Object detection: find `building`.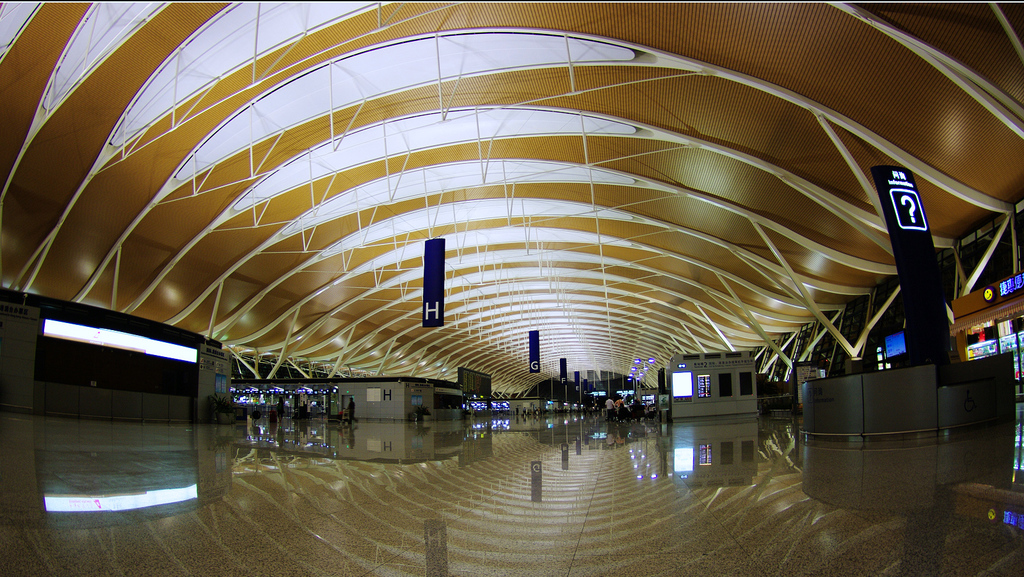
BBox(0, 0, 1023, 576).
